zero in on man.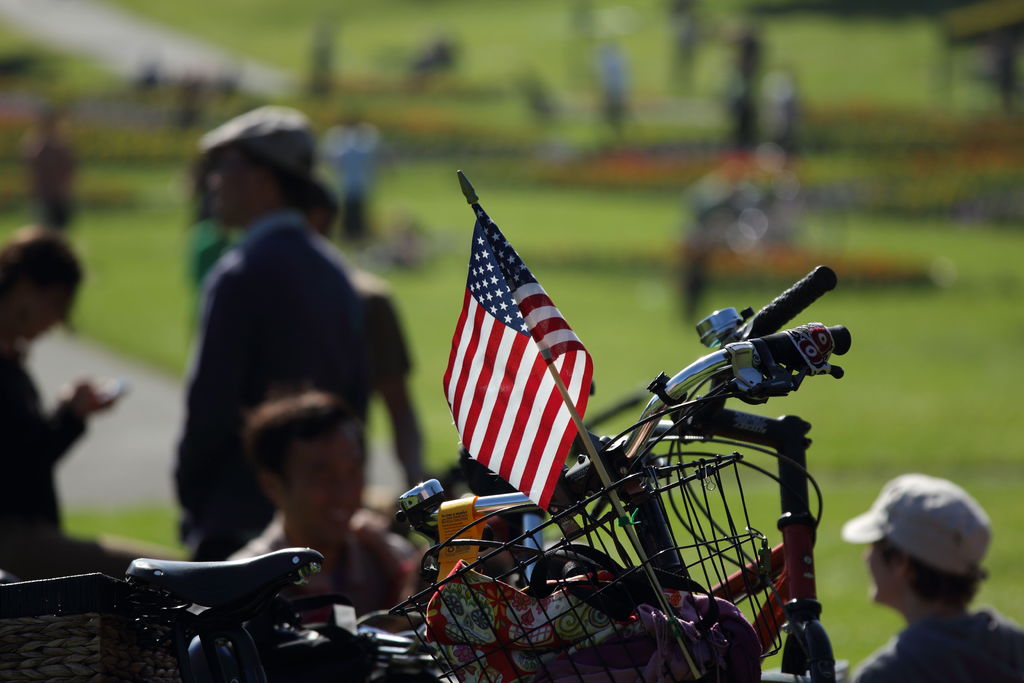
Zeroed in: box(842, 475, 1023, 682).
